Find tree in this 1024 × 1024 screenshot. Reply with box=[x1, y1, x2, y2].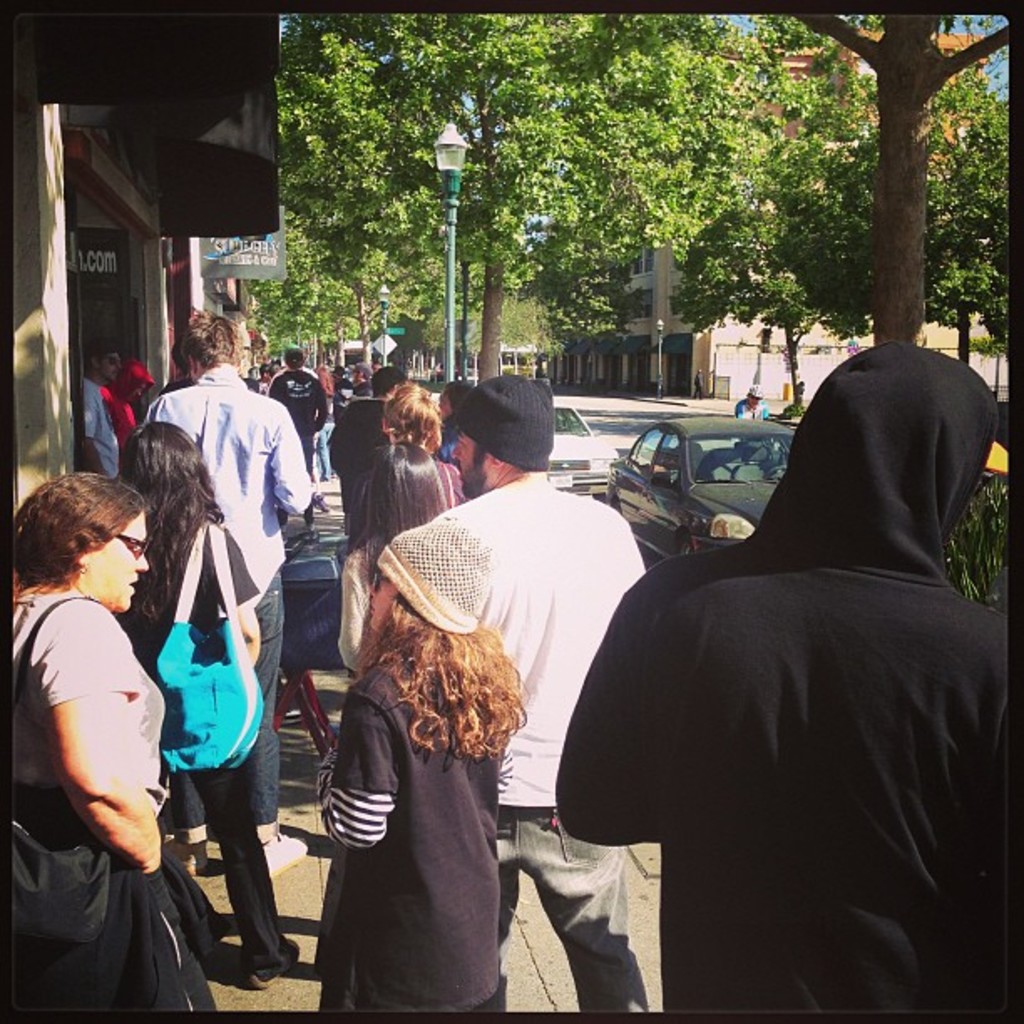
box=[656, 0, 1022, 447].
